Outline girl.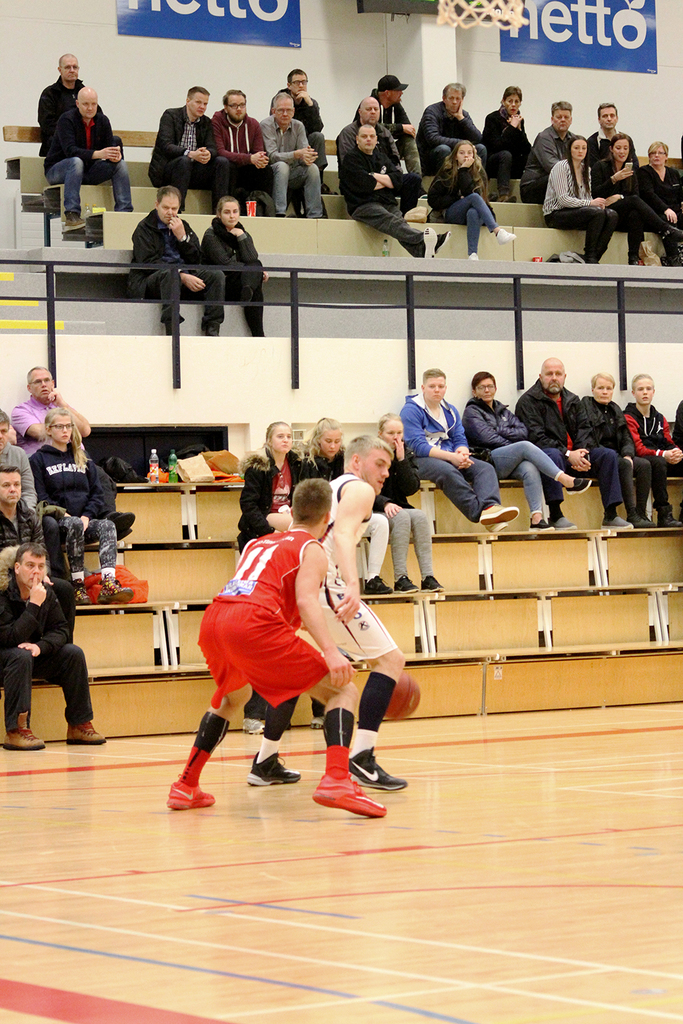
Outline: locate(426, 140, 516, 261).
